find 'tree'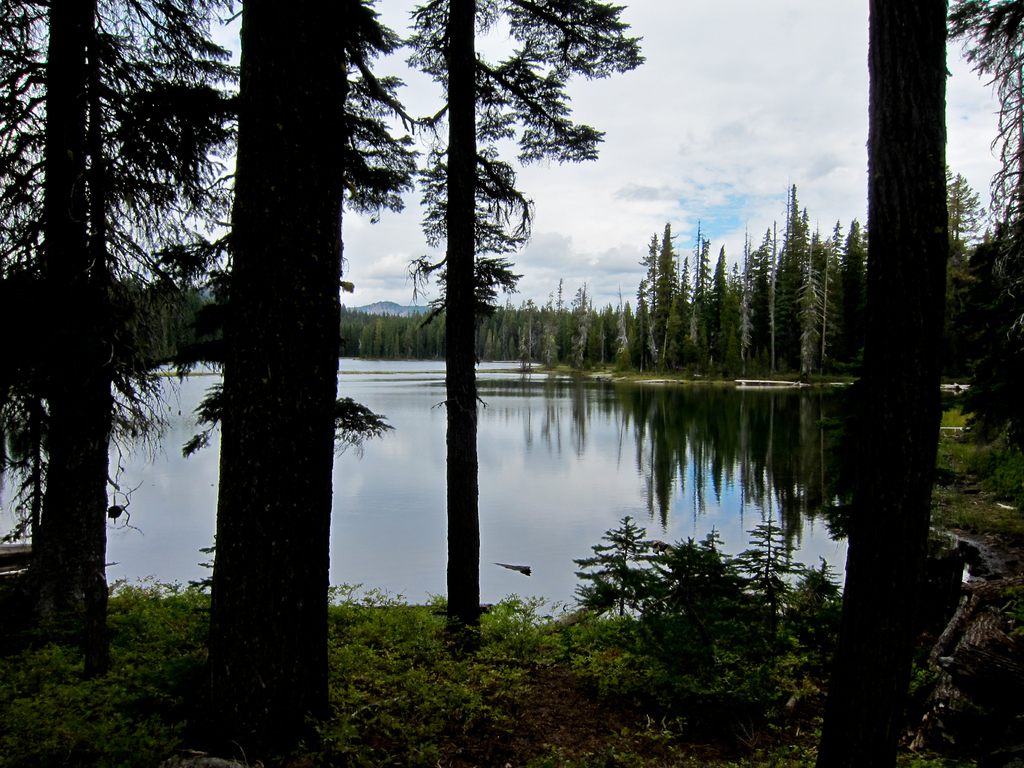
locate(803, 24, 991, 706)
